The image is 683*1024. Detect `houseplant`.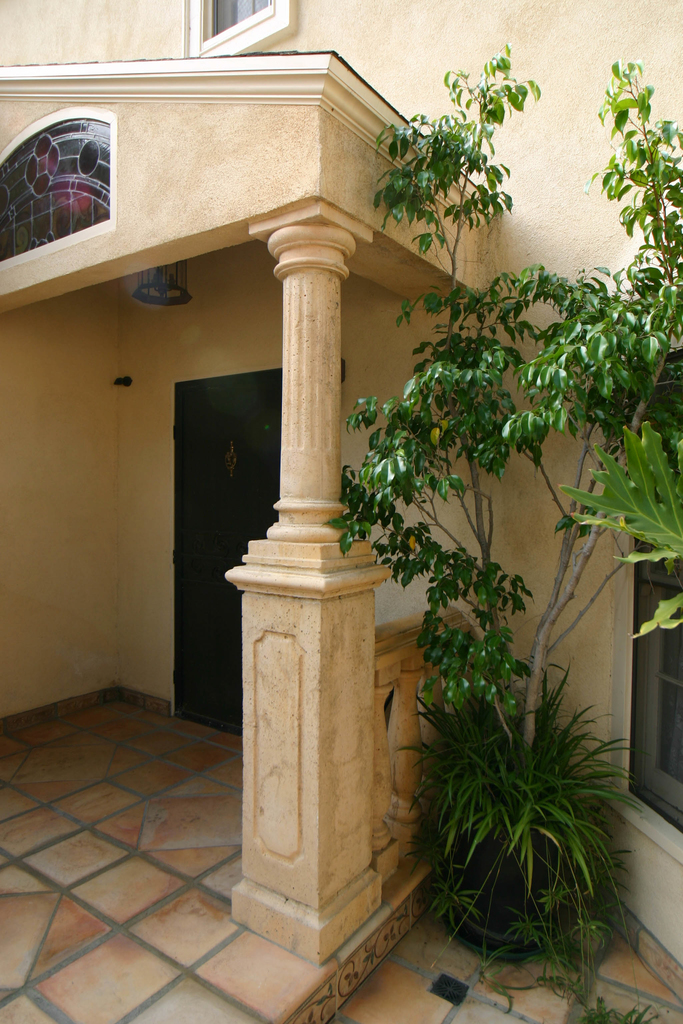
Detection: (x1=325, y1=45, x2=682, y2=970).
